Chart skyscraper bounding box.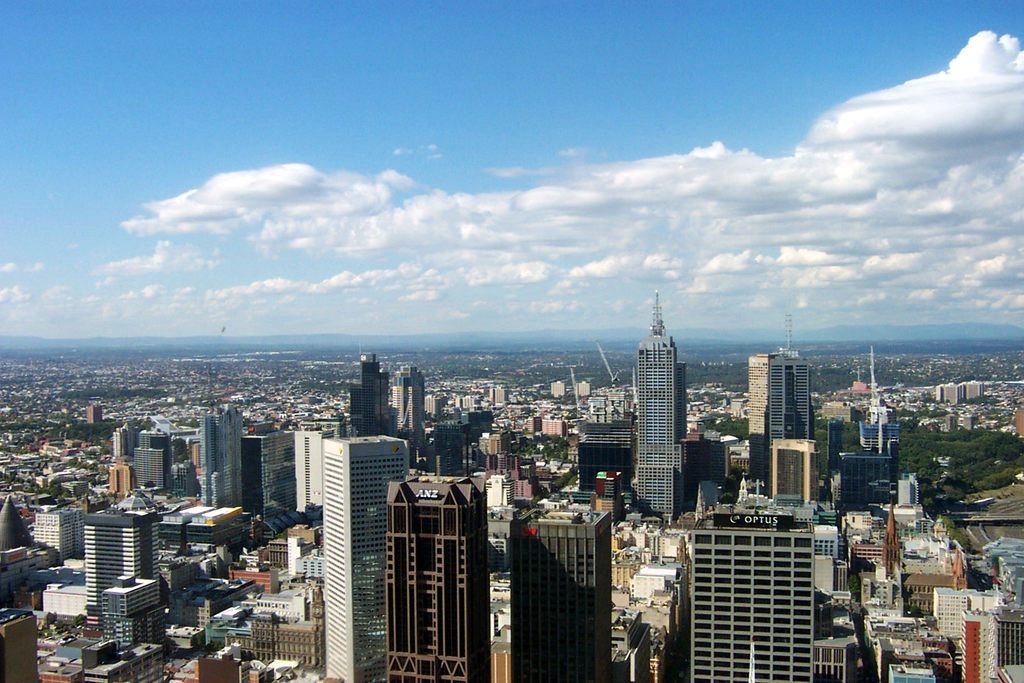
Charted: BBox(346, 349, 401, 436).
